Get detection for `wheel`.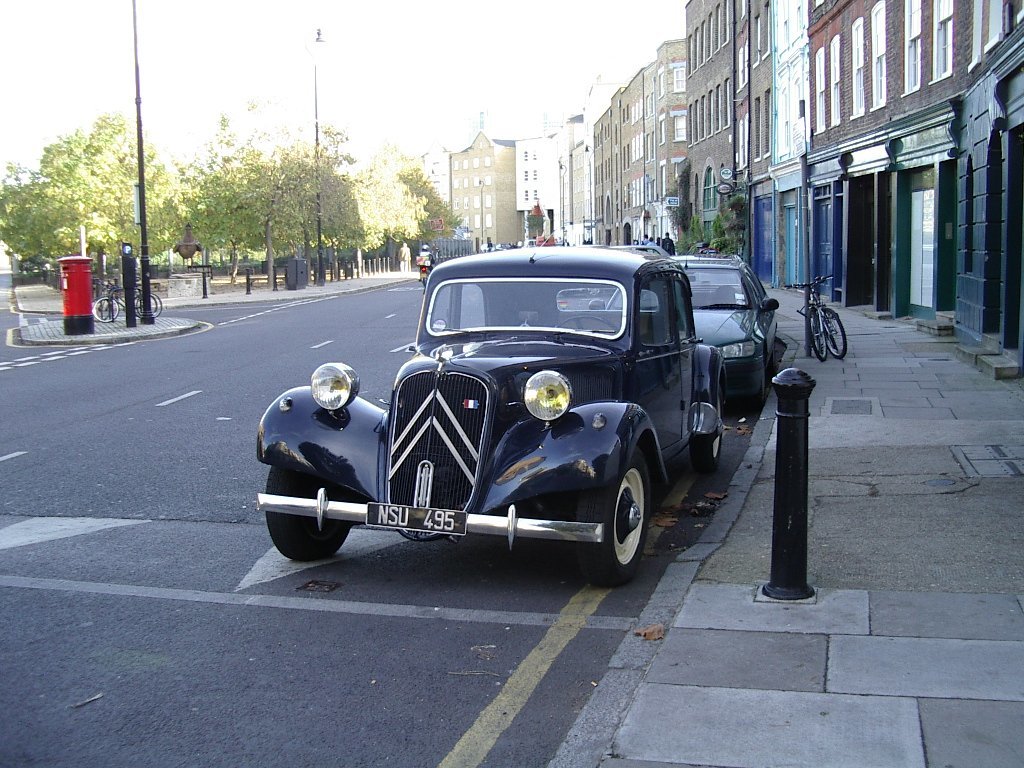
Detection: (556, 313, 617, 332).
